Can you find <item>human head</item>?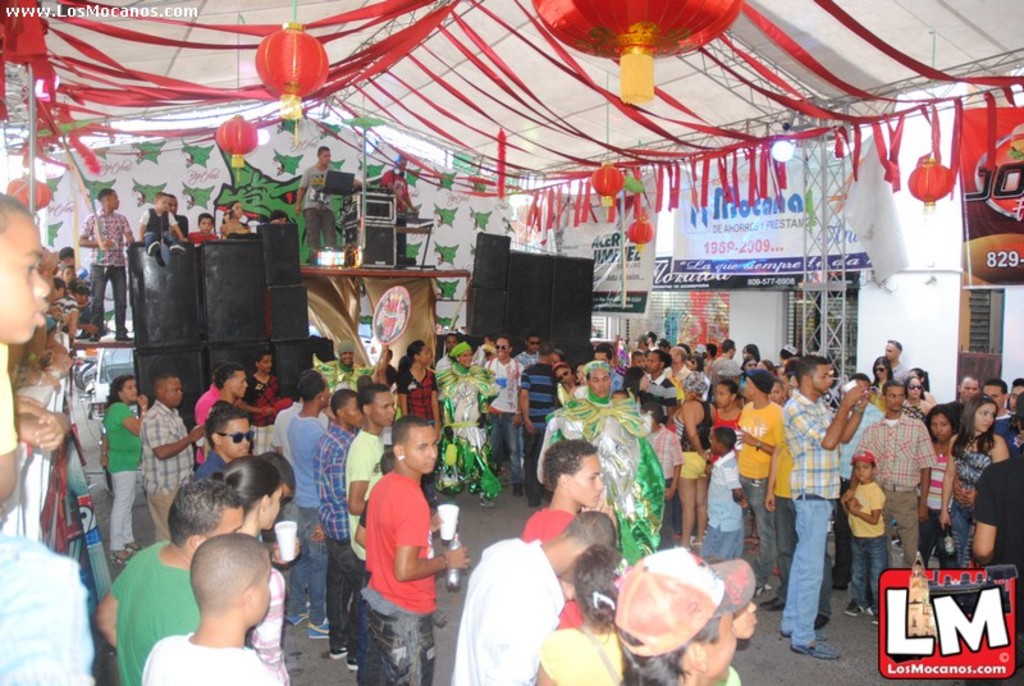
Yes, bounding box: pyautogui.locateOnScreen(269, 210, 285, 220).
